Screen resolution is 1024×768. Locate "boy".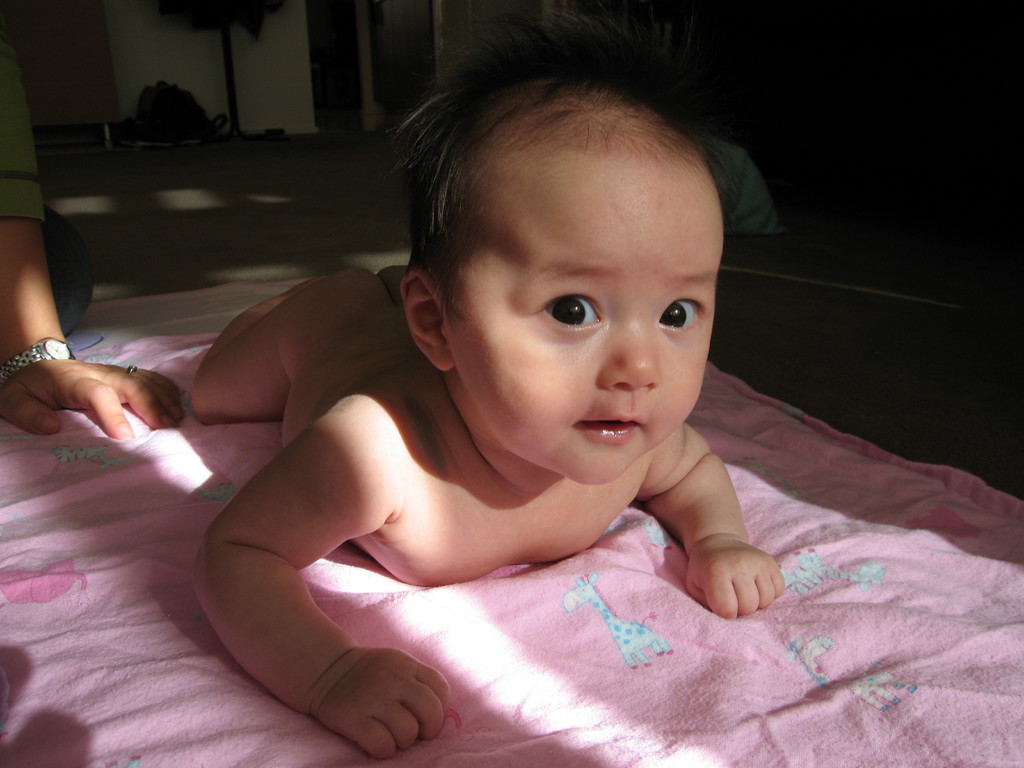
315 92 783 524.
